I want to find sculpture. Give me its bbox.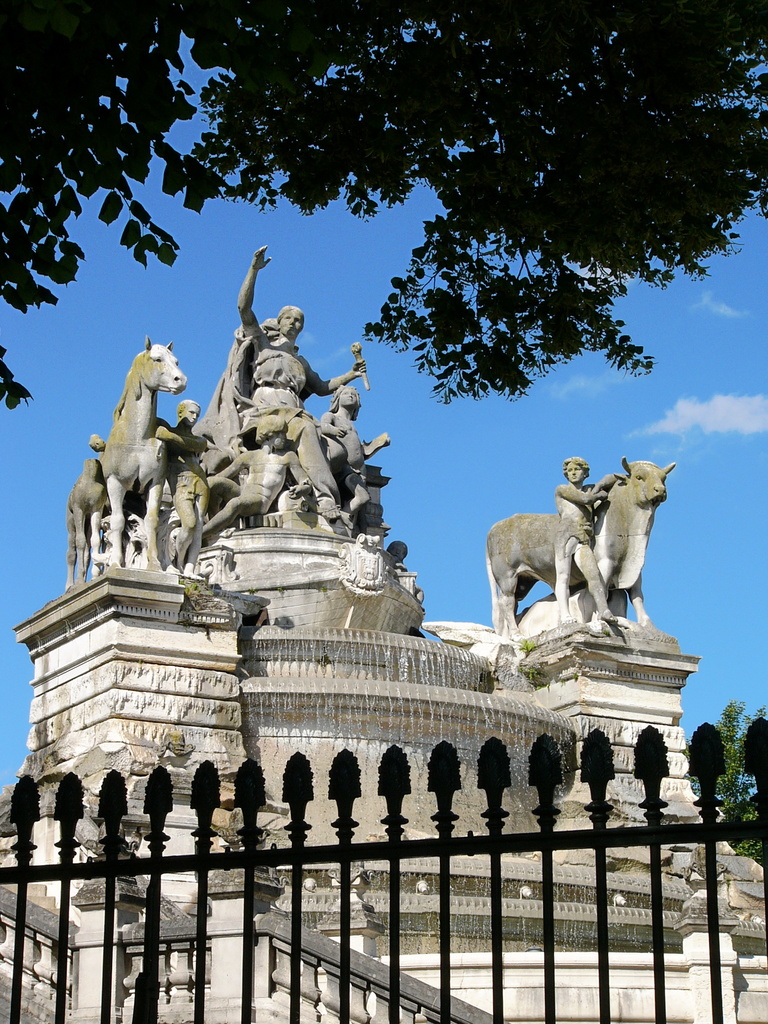
<region>483, 448, 673, 650</region>.
